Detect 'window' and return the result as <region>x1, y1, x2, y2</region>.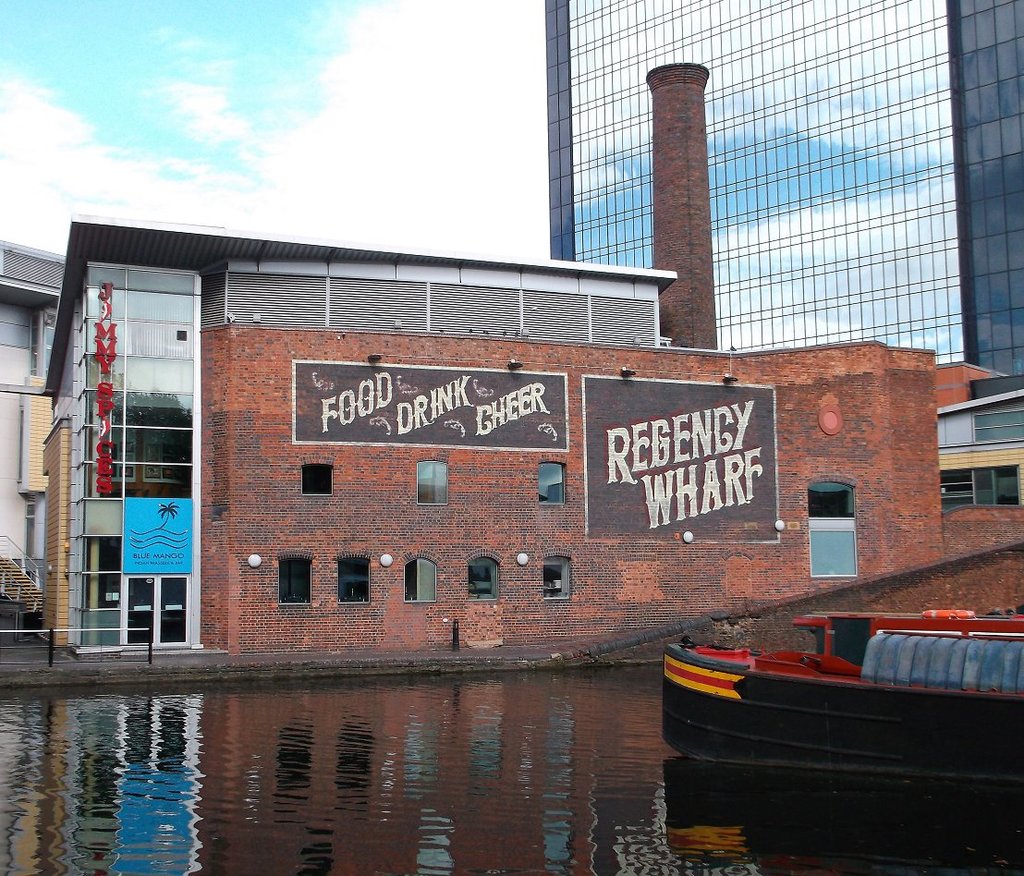
<region>419, 458, 447, 510</region>.
